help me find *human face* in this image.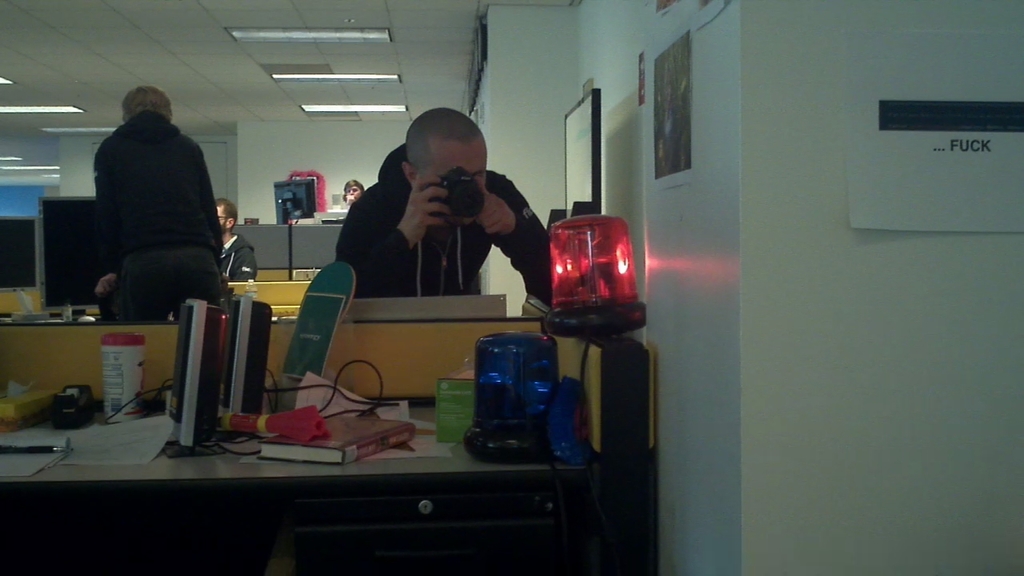
Found it: box=[213, 203, 227, 235].
